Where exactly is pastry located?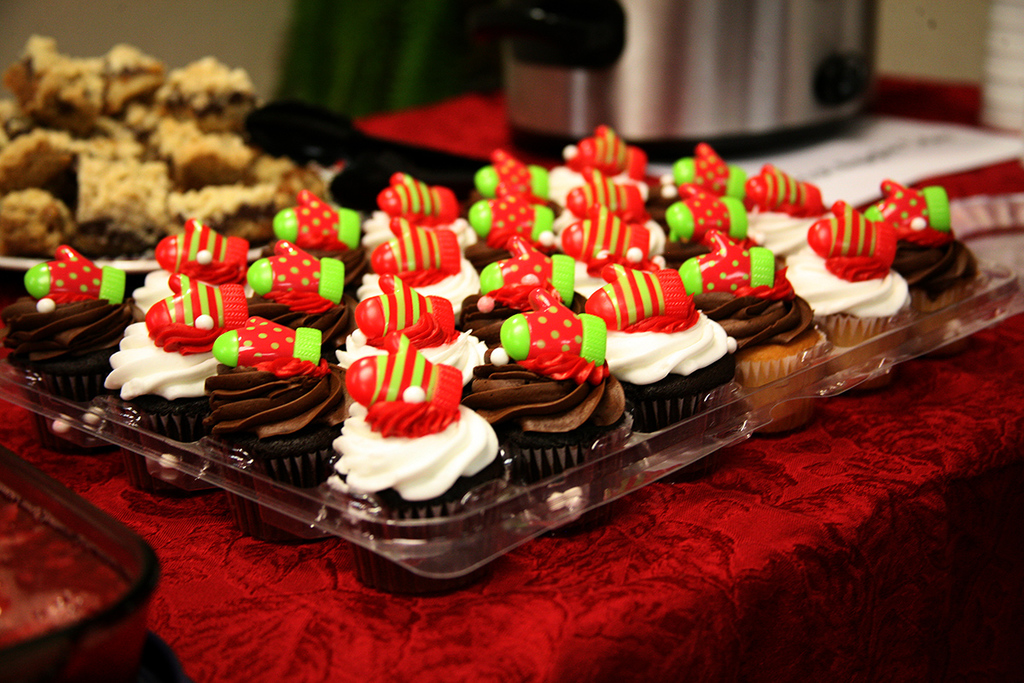
Its bounding box is box=[866, 180, 979, 296].
